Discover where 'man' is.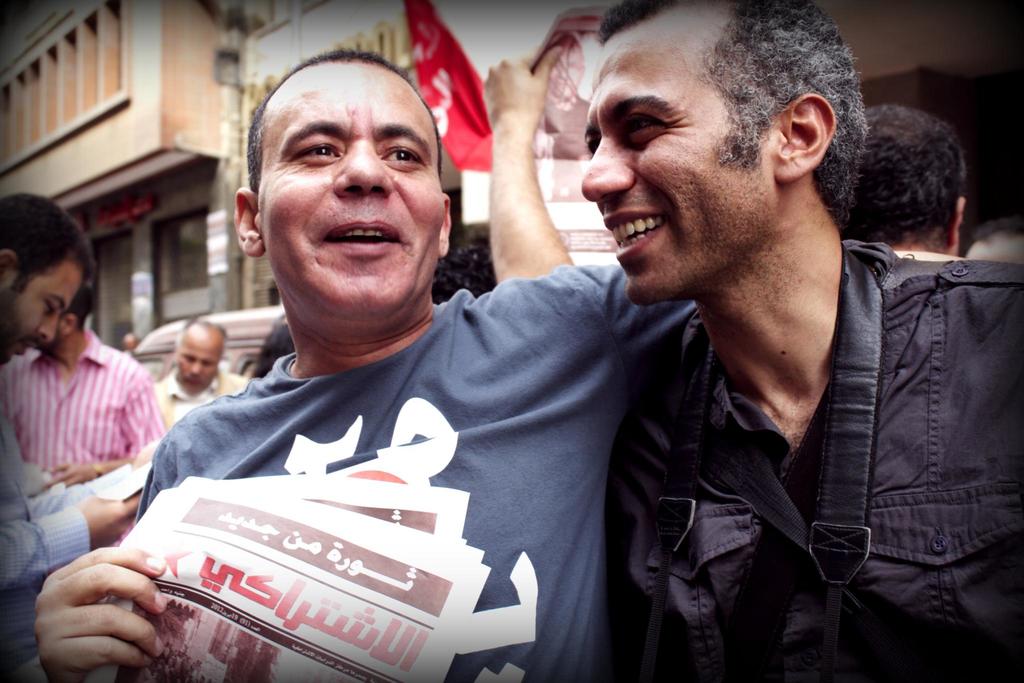
Discovered at <region>607, 0, 1023, 682</region>.
